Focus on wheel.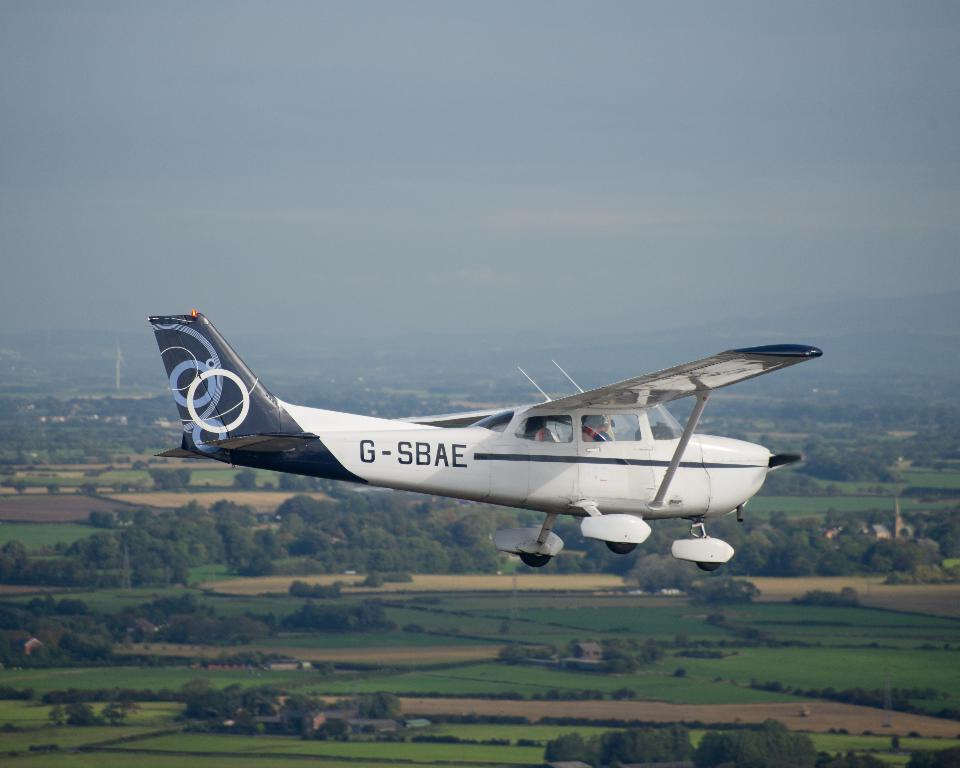
Focused at x1=698 y1=564 x2=721 y2=571.
